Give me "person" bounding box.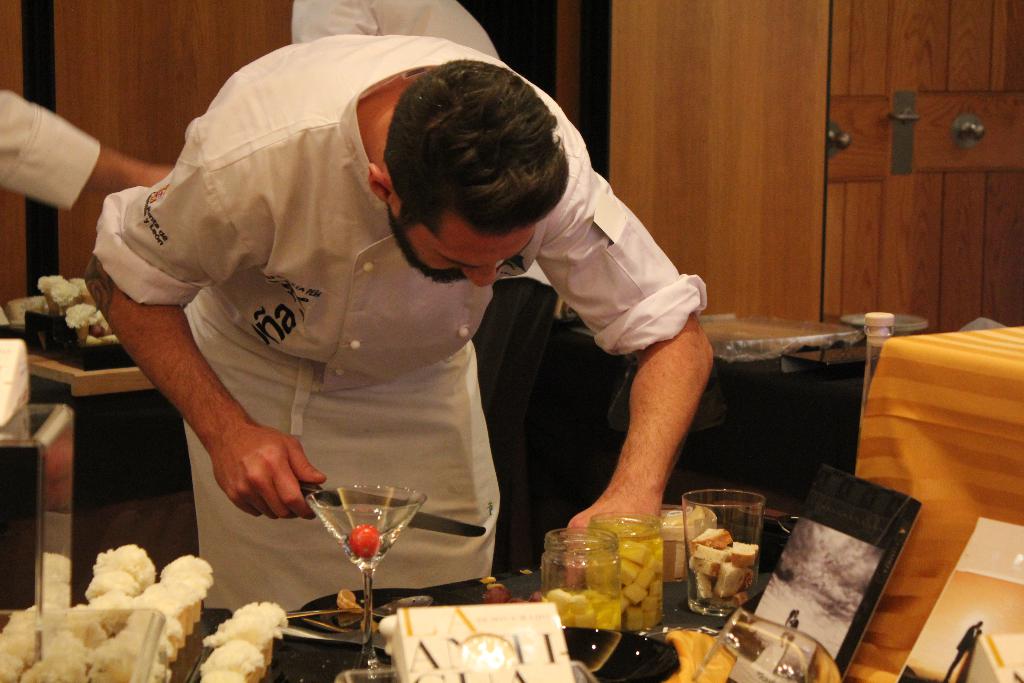
[left=291, top=0, right=503, bottom=62].
